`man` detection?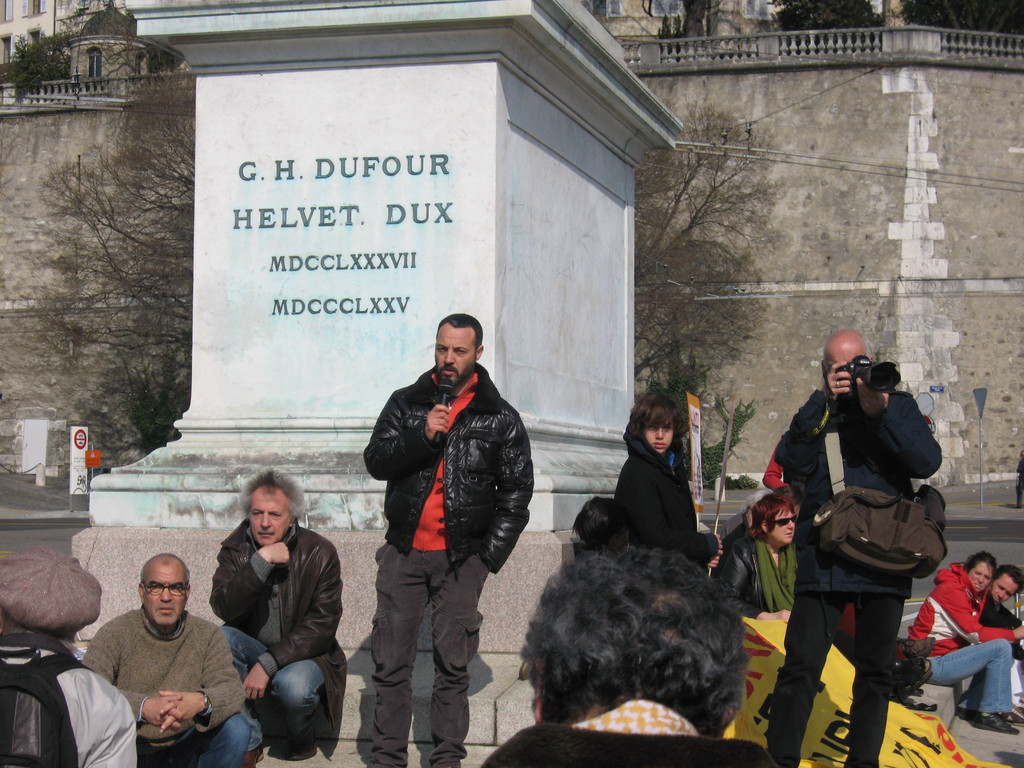
detection(988, 566, 1022, 664)
